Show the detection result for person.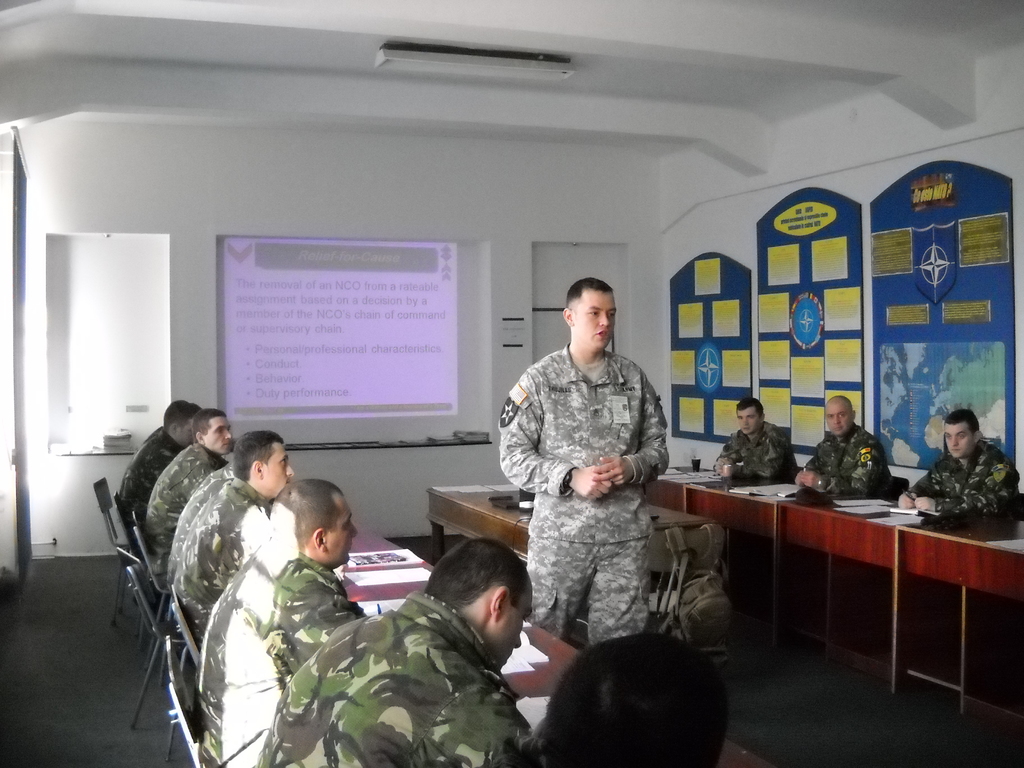
[x1=137, y1=401, x2=241, y2=584].
